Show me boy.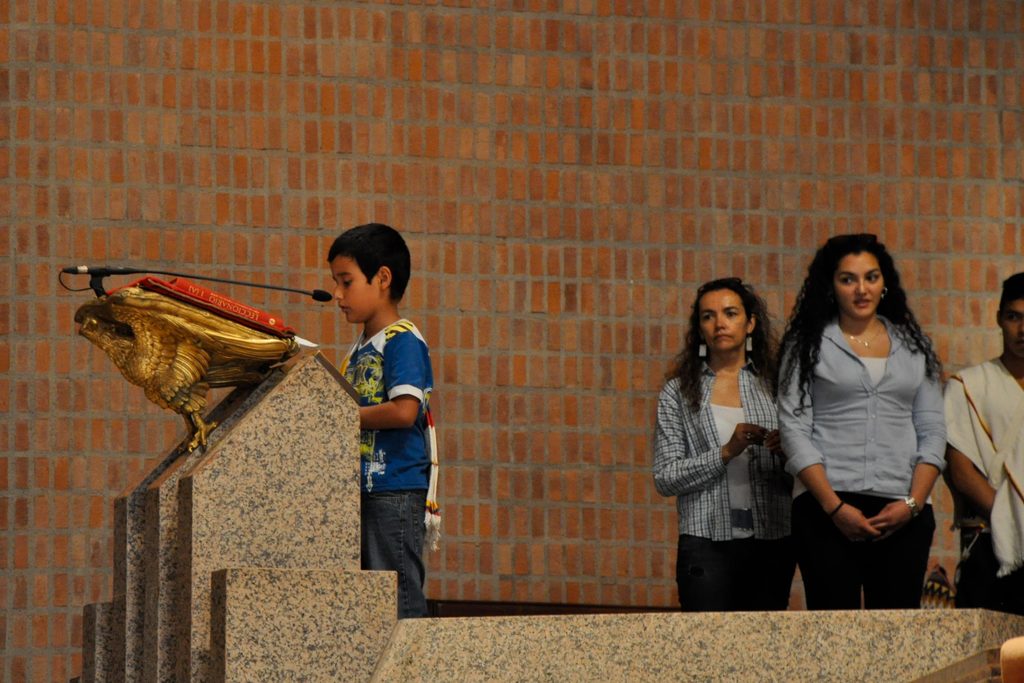
boy is here: 307 245 450 618.
